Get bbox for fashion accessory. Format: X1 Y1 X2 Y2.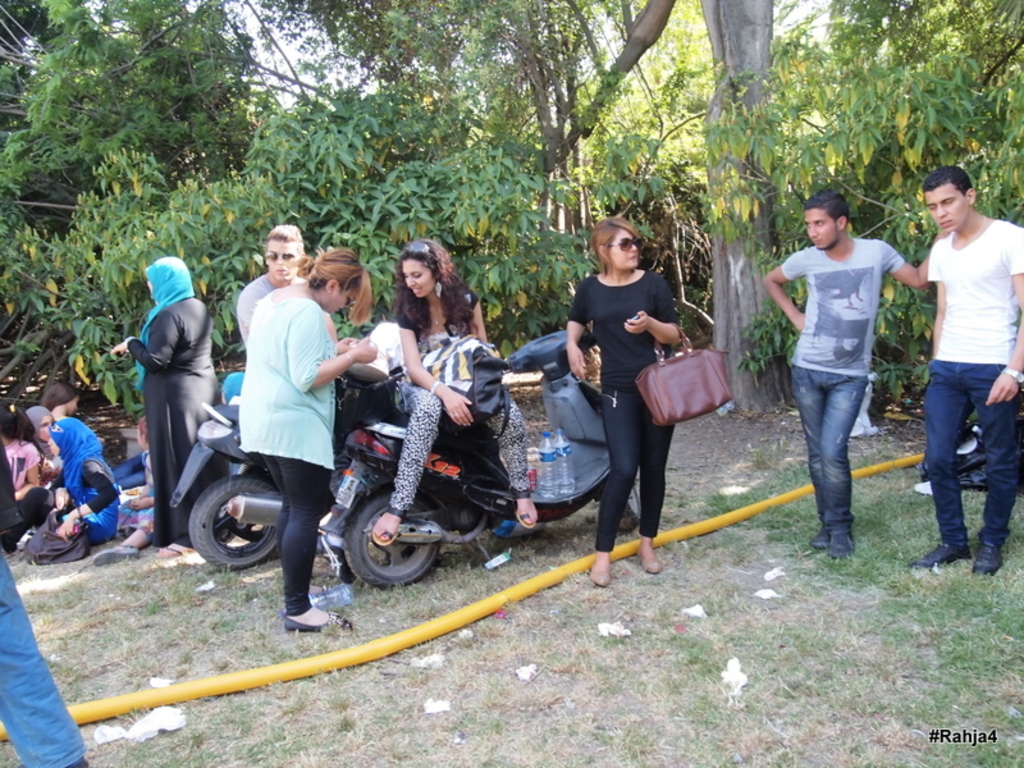
643 561 663 573.
